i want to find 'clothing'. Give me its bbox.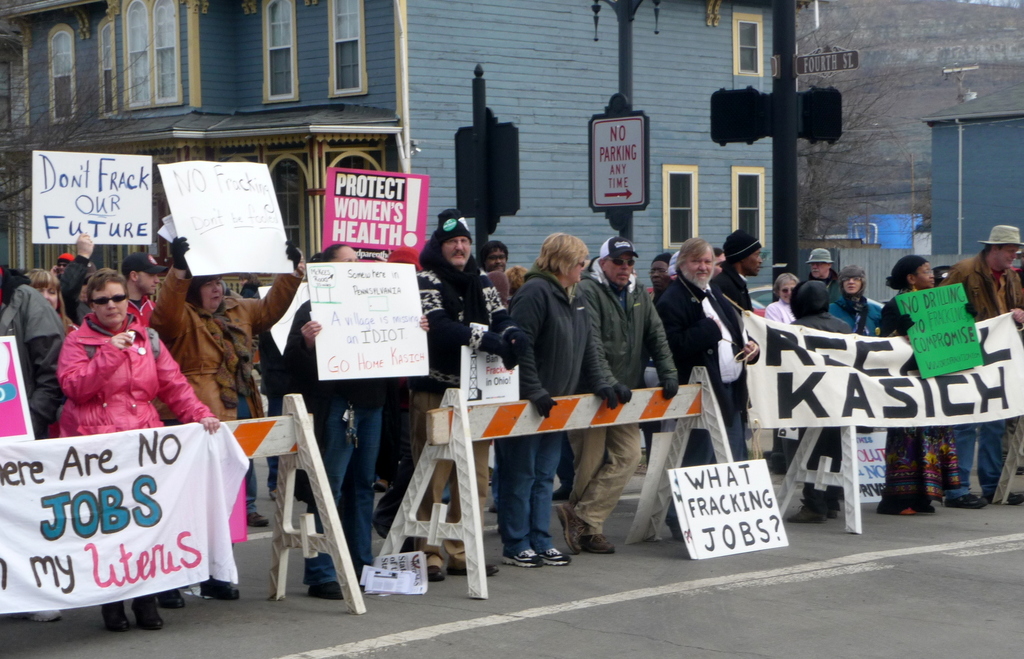
{"x1": 154, "y1": 264, "x2": 303, "y2": 411}.
